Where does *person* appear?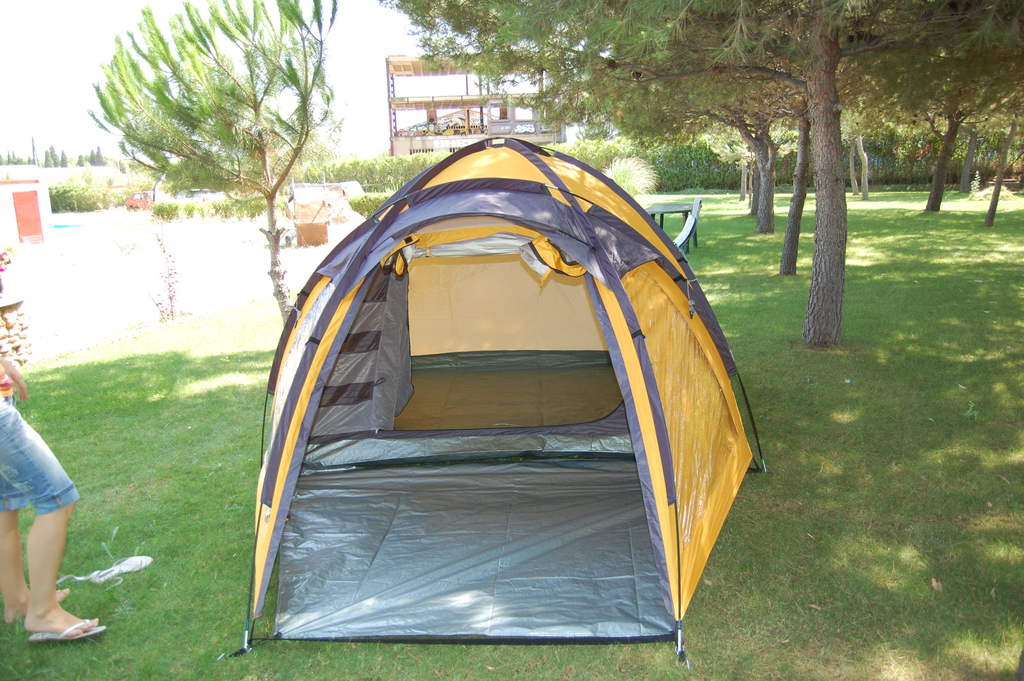
Appears at [0, 335, 104, 644].
